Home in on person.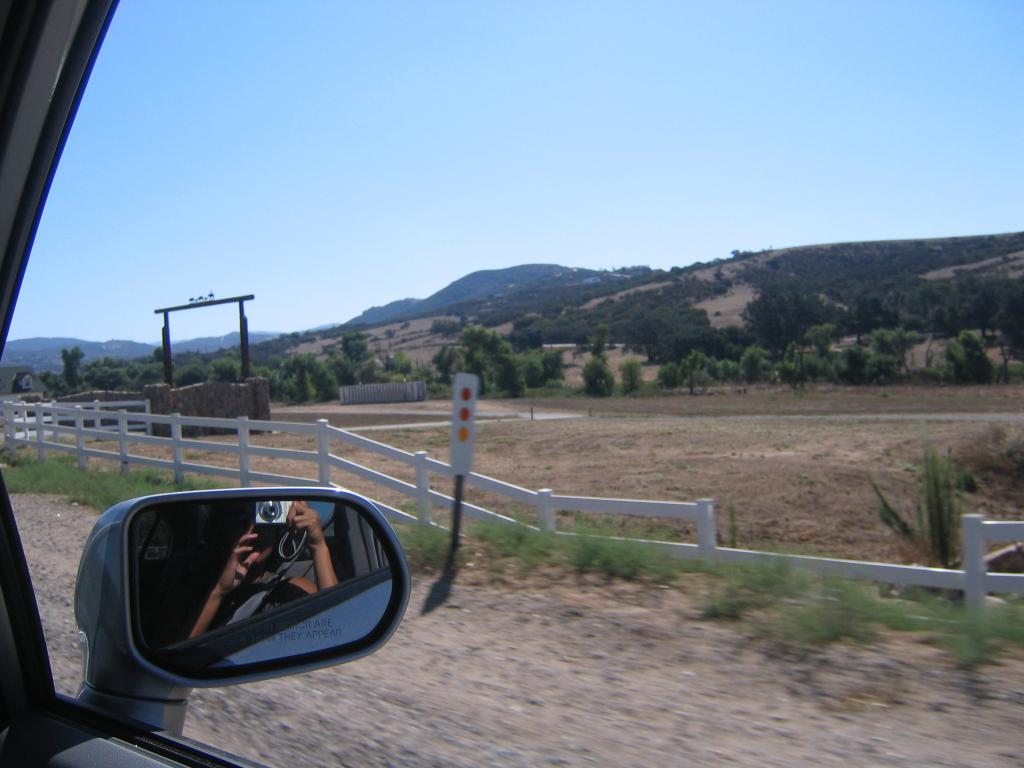
Homed in at {"left": 174, "top": 484, "right": 336, "bottom": 649}.
